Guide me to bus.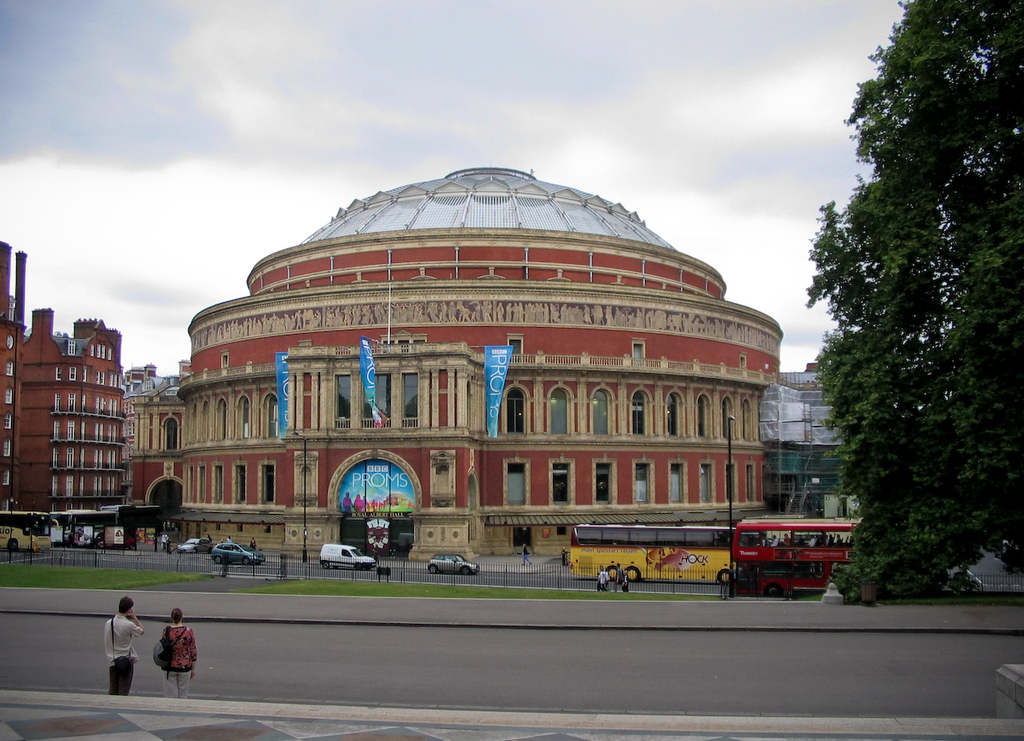
Guidance: 50/513/67/543.
